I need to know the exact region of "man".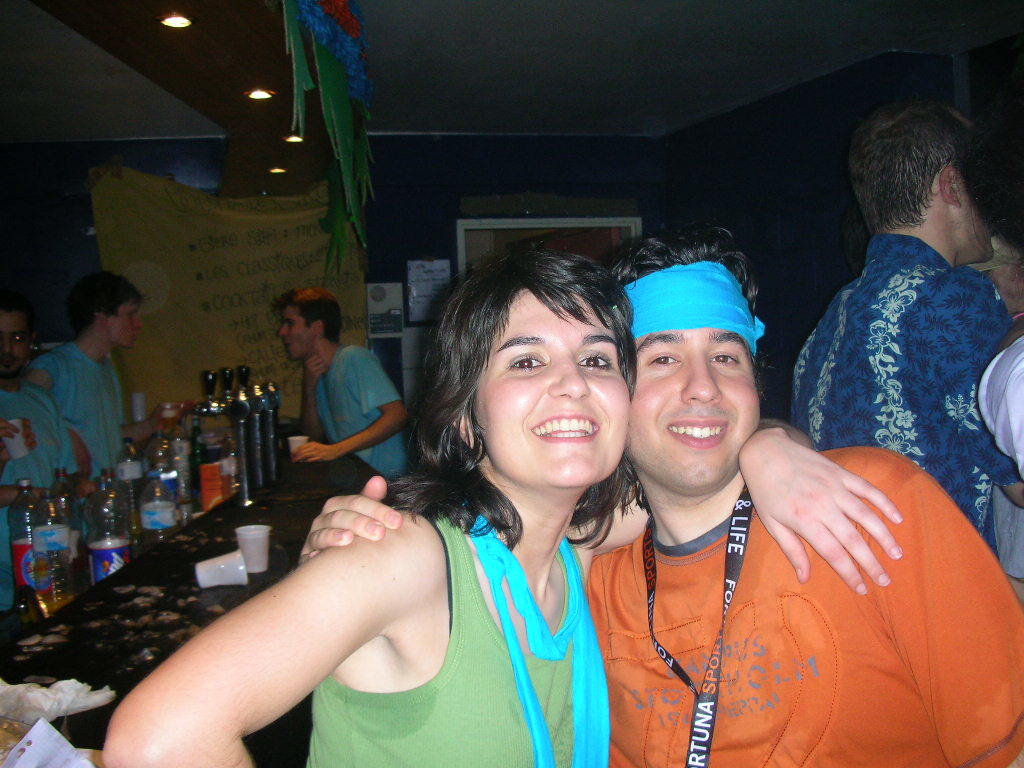
Region: bbox=(770, 107, 1023, 582).
